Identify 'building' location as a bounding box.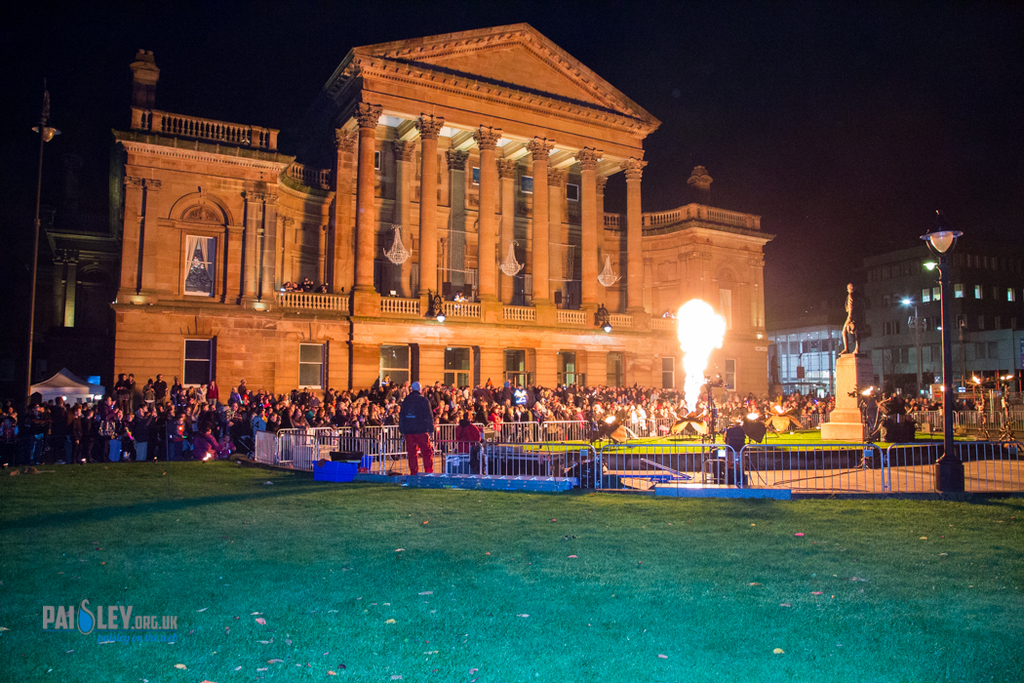
(left=774, top=245, right=1023, bottom=400).
